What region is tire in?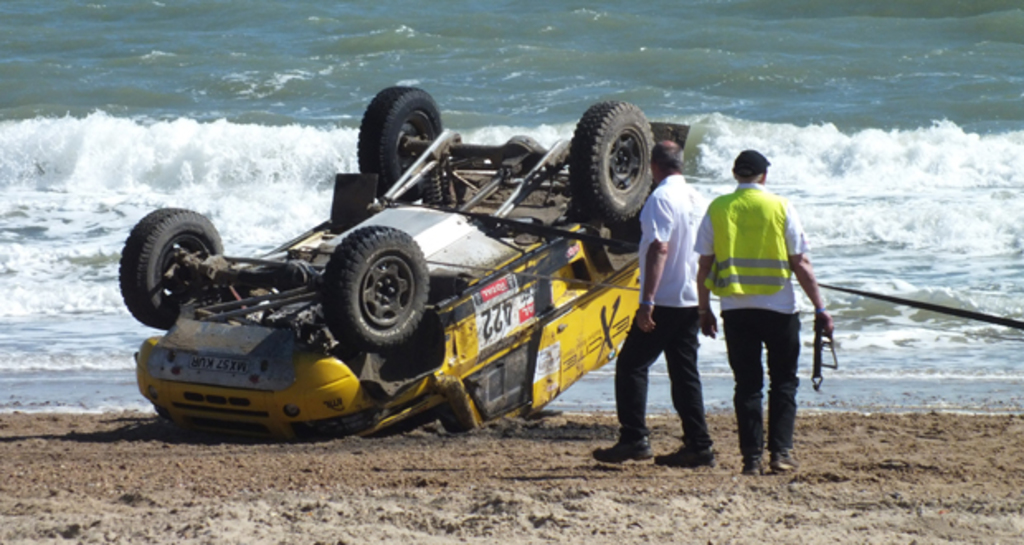
(117,208,225,329).
